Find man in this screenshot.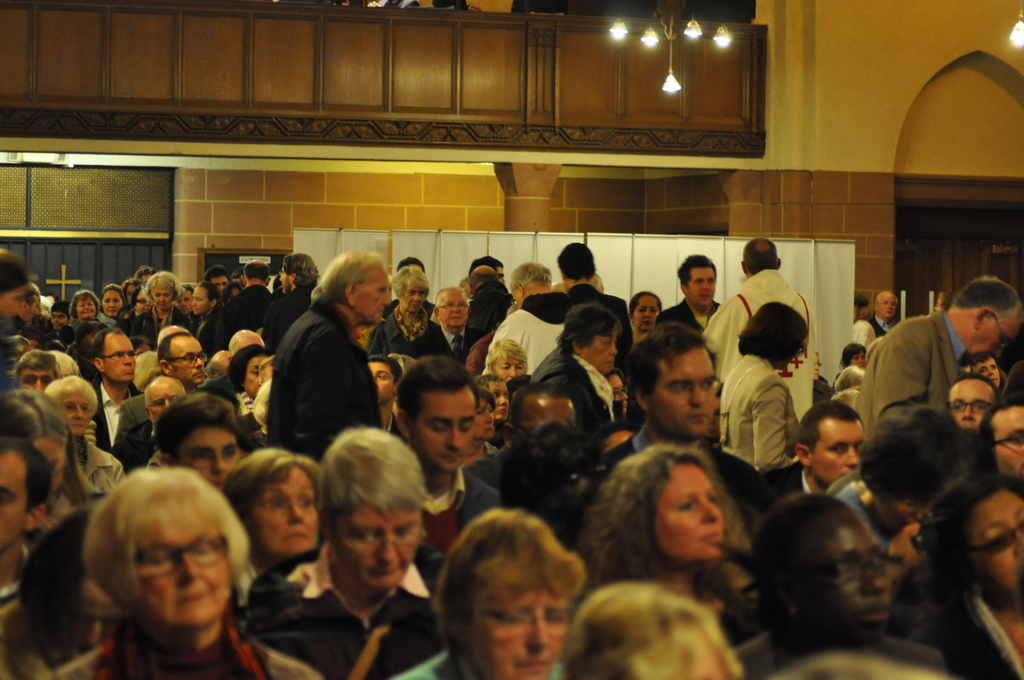
The bounding box for man is (850,279,1023,438).
